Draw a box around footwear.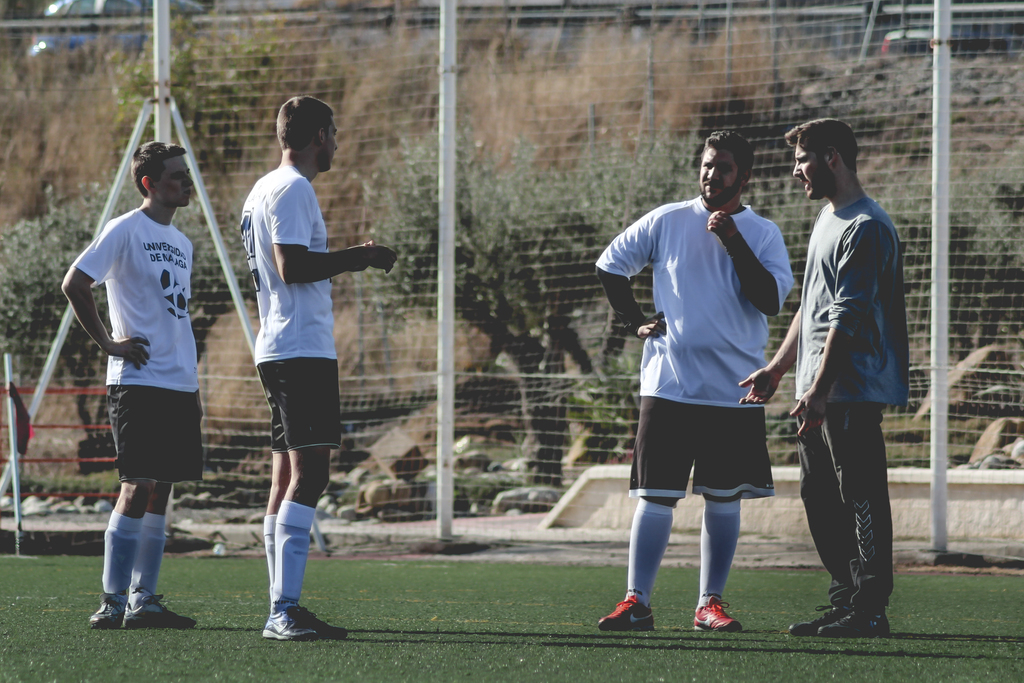
(693,590,756,648).
